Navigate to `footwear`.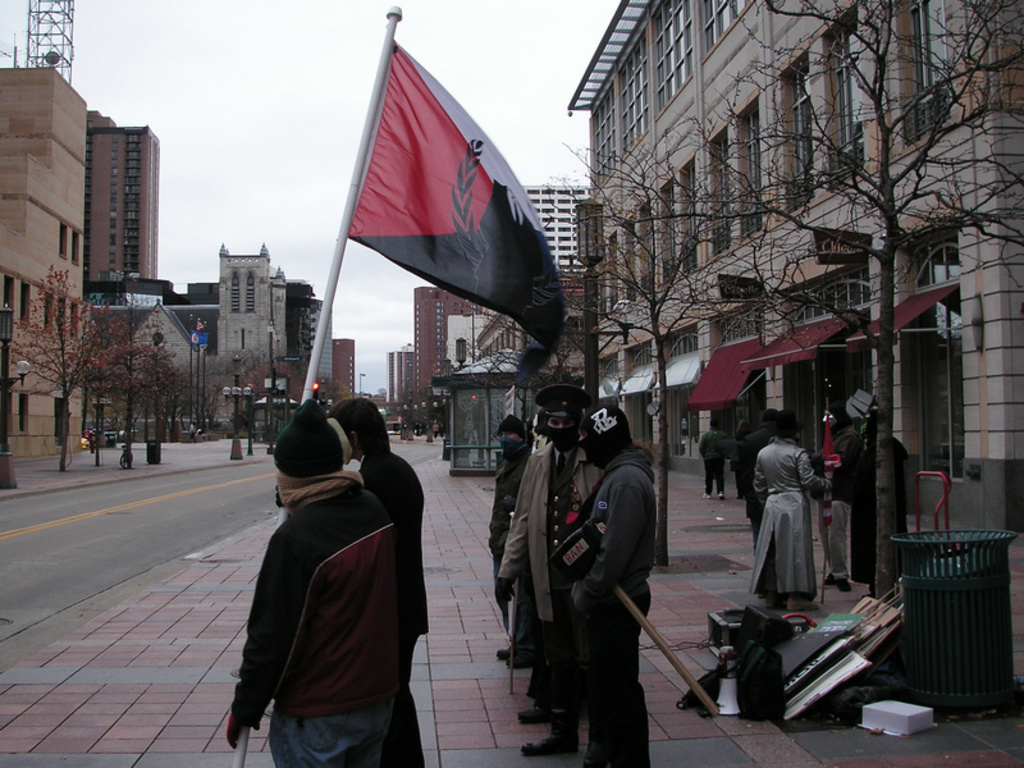
Navigation target: box(521, 737, 579, 756).
